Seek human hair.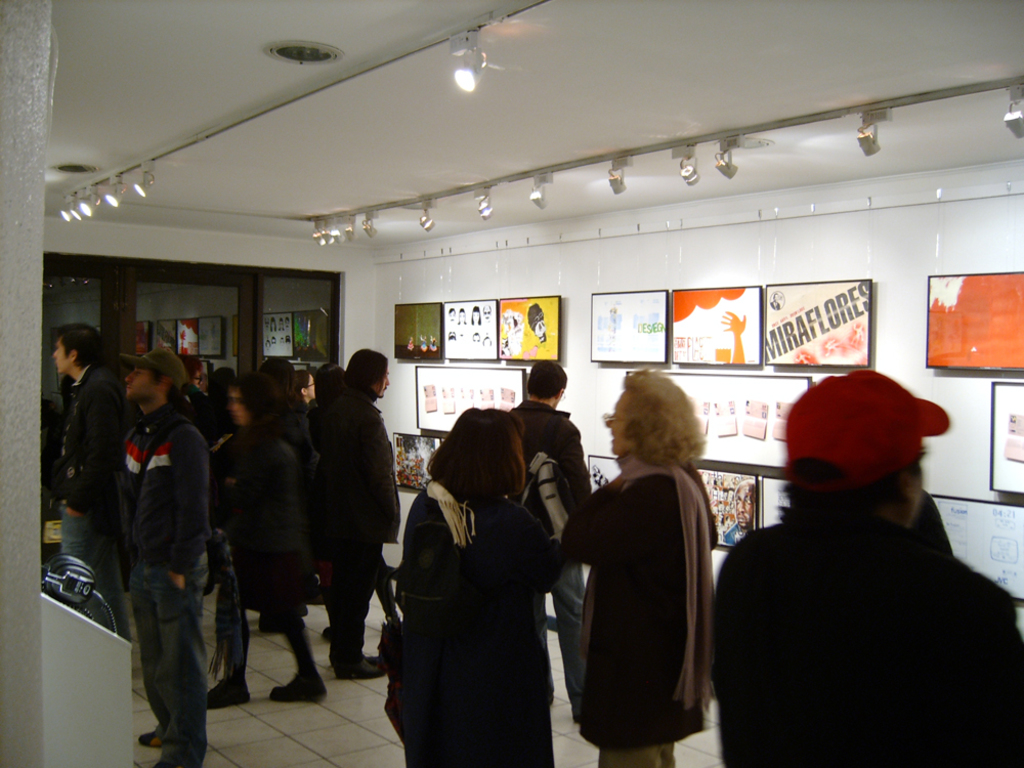
bbox=[345, 349, 386, 392].
